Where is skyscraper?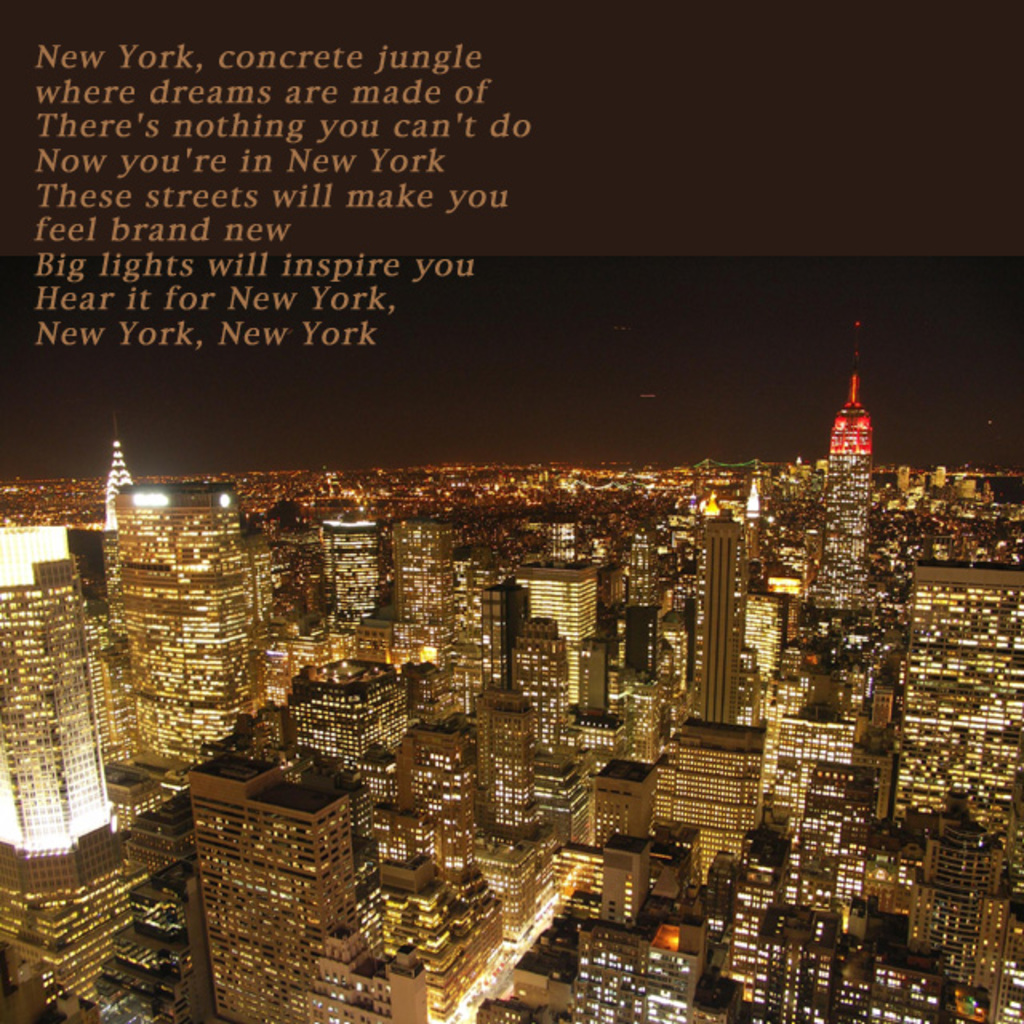
85/421/141/790.
